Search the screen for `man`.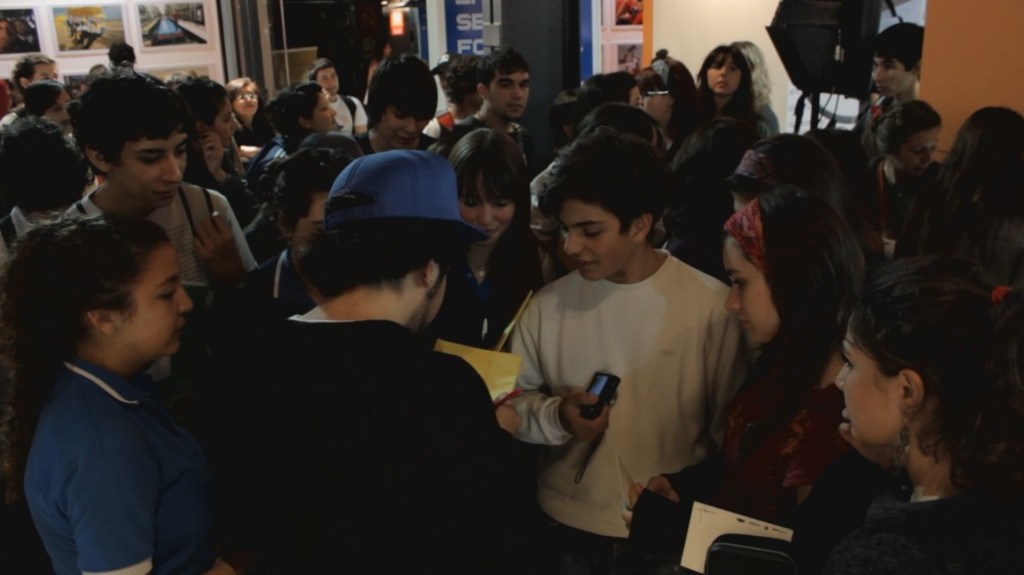
Found at {"left": 0, "top": 53, "right": 59, "bottom": 127}.
